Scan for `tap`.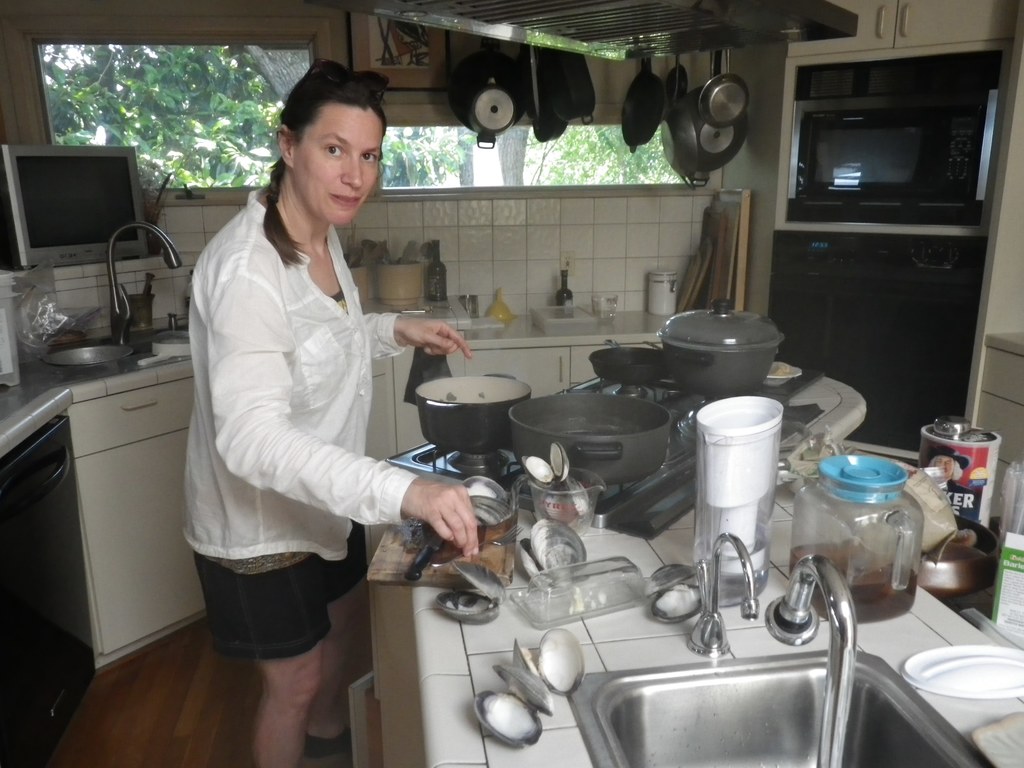
Scan result: 684,536,760,656.
